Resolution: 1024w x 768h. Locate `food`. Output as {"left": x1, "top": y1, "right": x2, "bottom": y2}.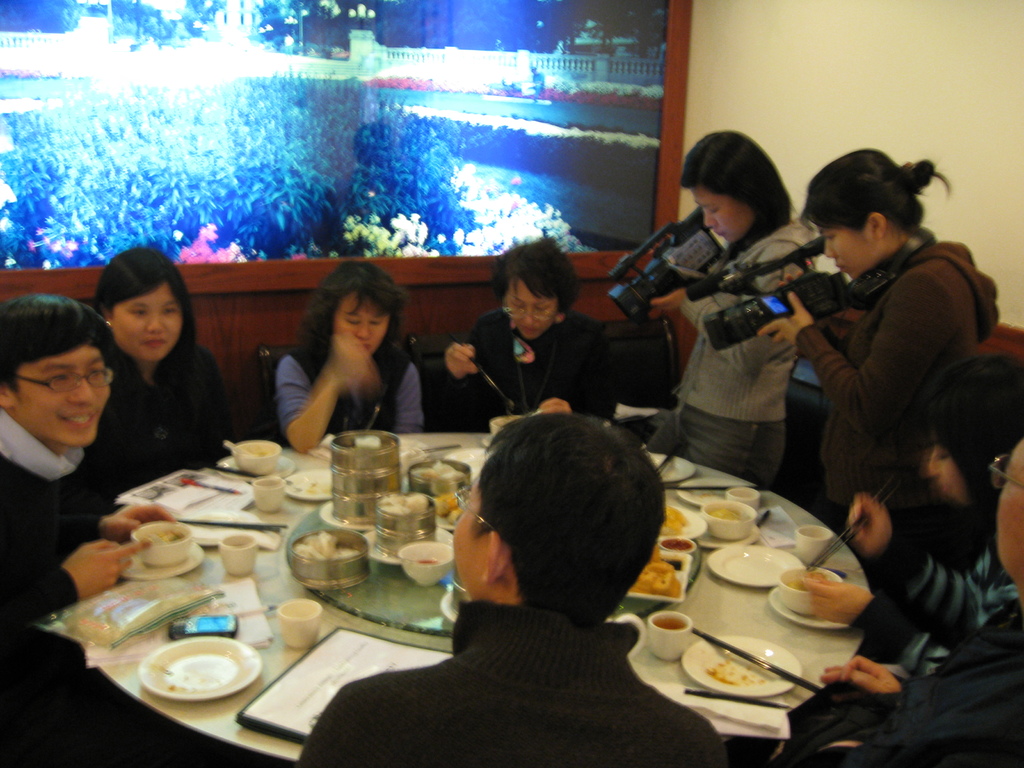
{"left": 234, "top": 442, "right": 278, "bottom": 458}.
